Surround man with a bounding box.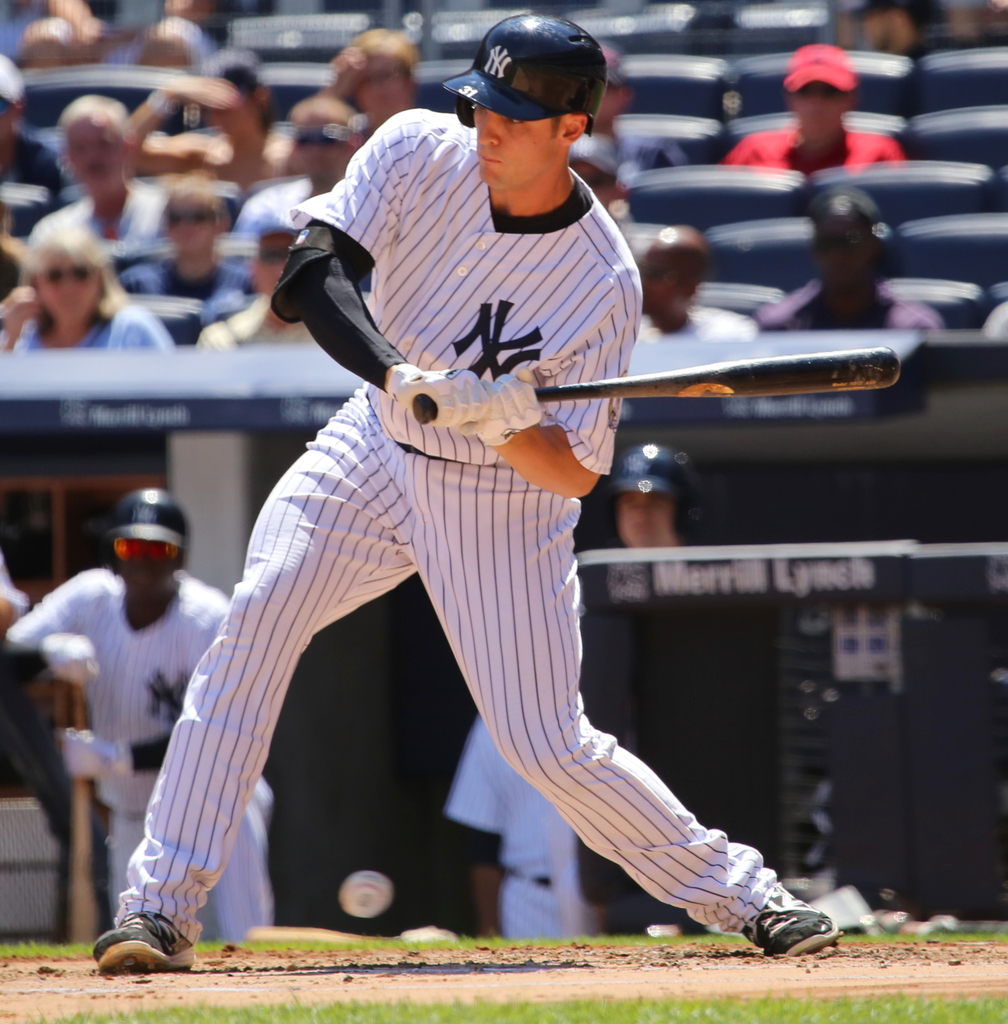
760:176:941:333.
